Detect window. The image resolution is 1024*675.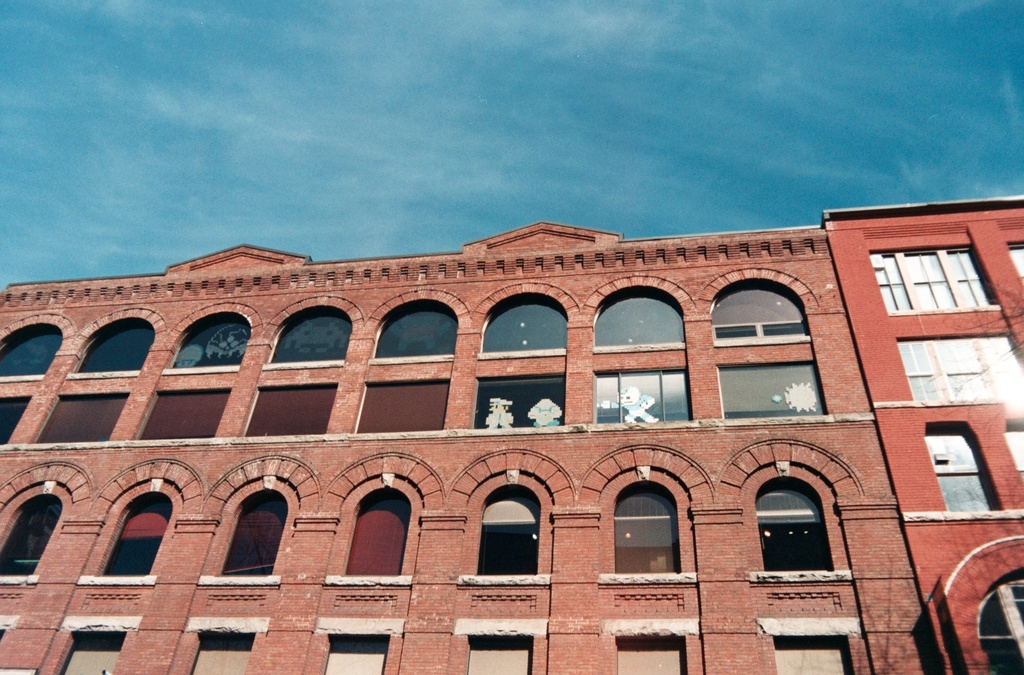
BBox(707, 283, 818, 348).
